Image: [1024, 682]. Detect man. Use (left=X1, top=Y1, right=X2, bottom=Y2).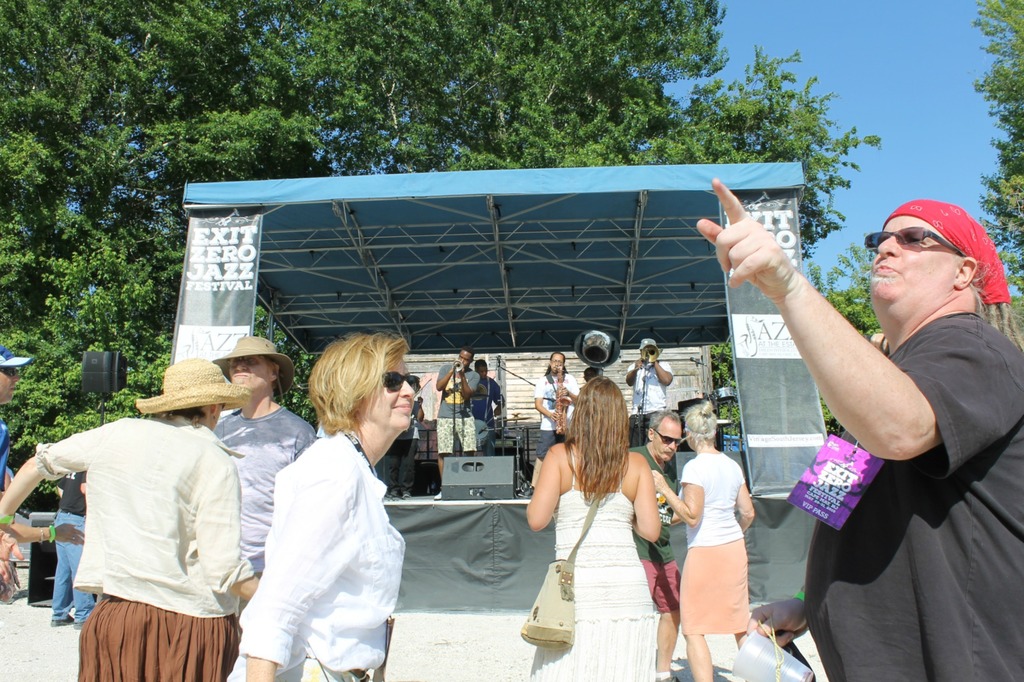
(left=630, top=411, right=682, bottom=681).
